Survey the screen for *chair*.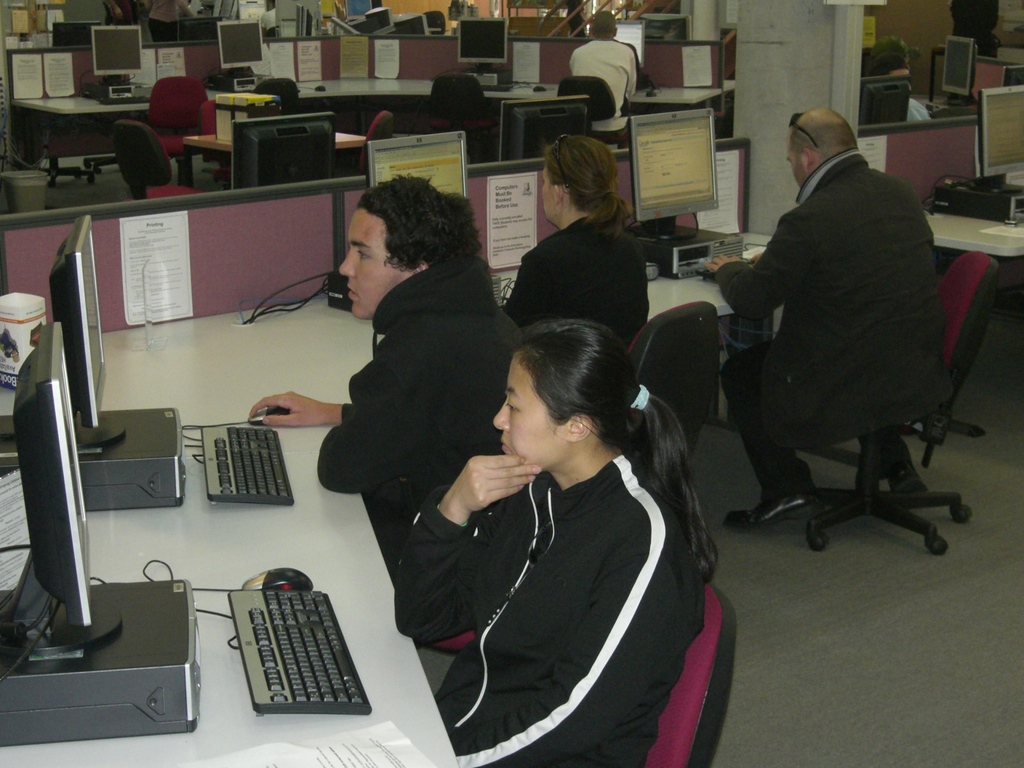
Survey found: [x1=113, y1=118, x2=204, y2=209].
